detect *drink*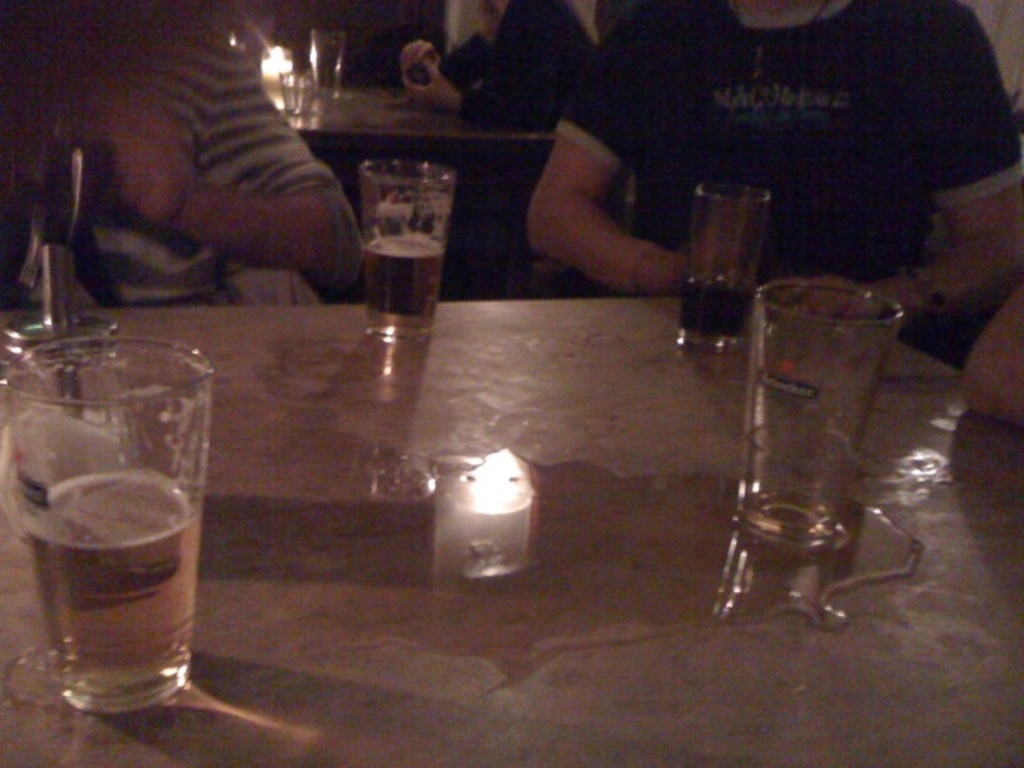
bbox=(741, 418, 872, 549)
